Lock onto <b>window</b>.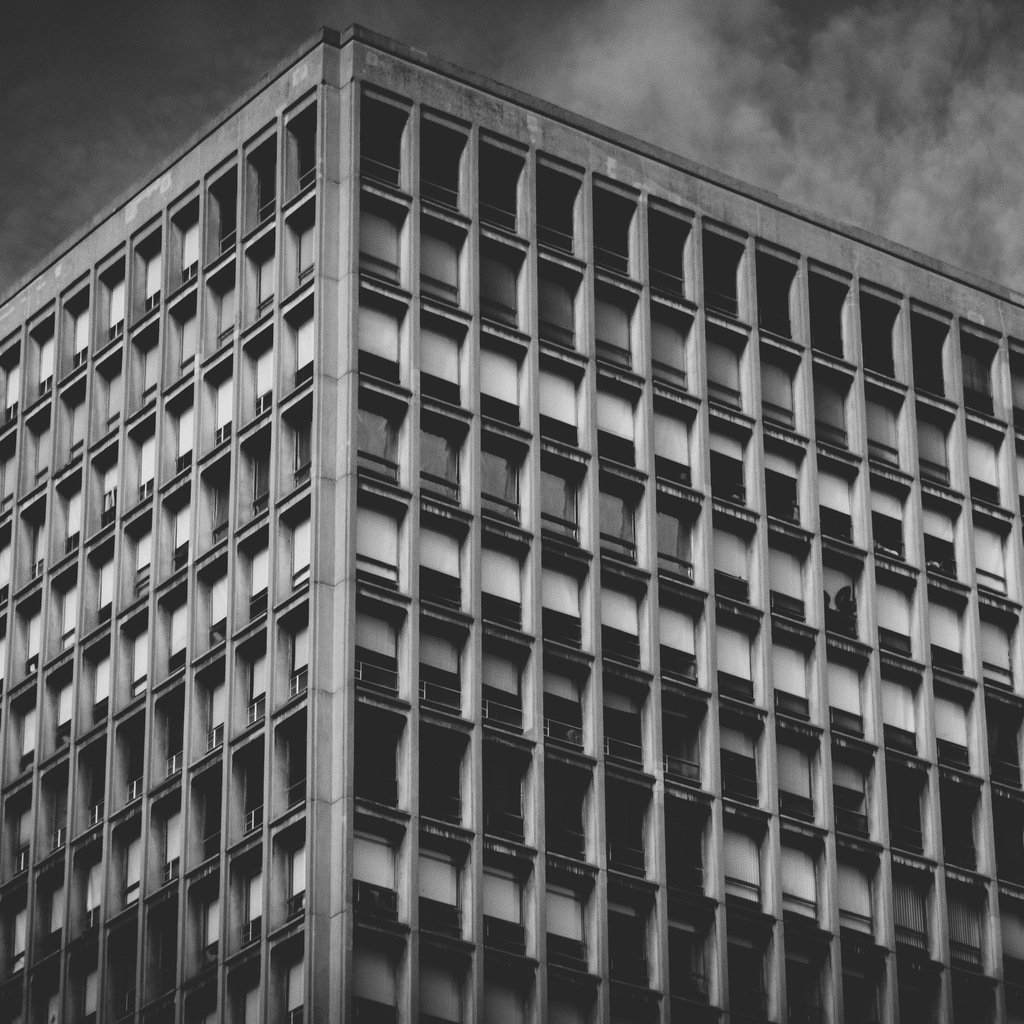
Locked: x1=991 y1=779 x2=1023 y2=891.
